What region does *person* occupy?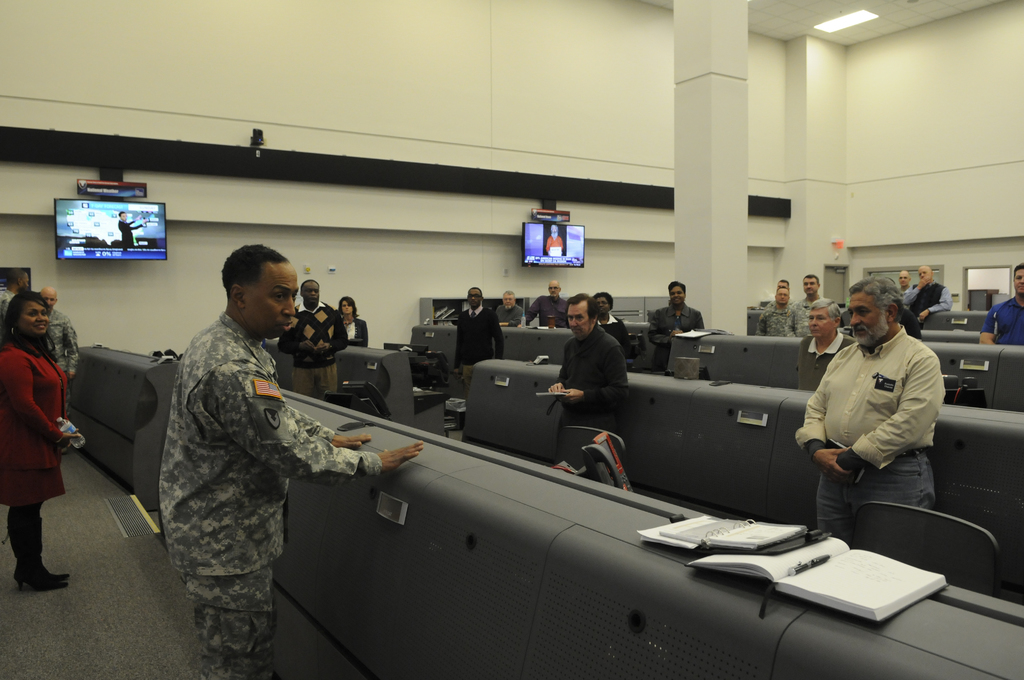
(left=787, top=296, right=861, bottom=394).
